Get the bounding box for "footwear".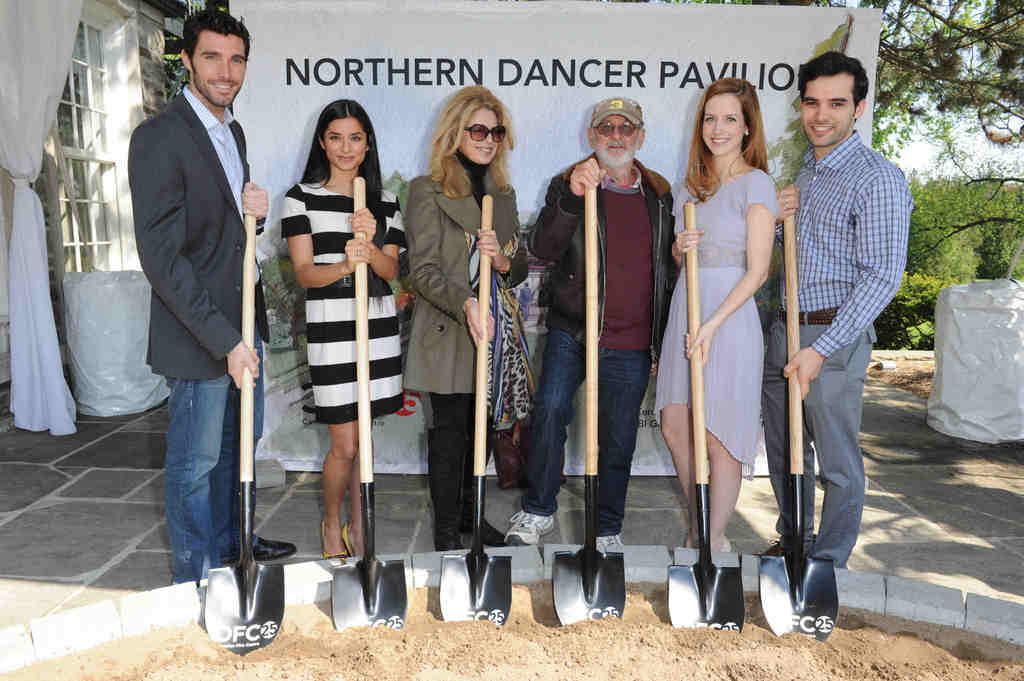
locate(739, 536, 817, 564).
